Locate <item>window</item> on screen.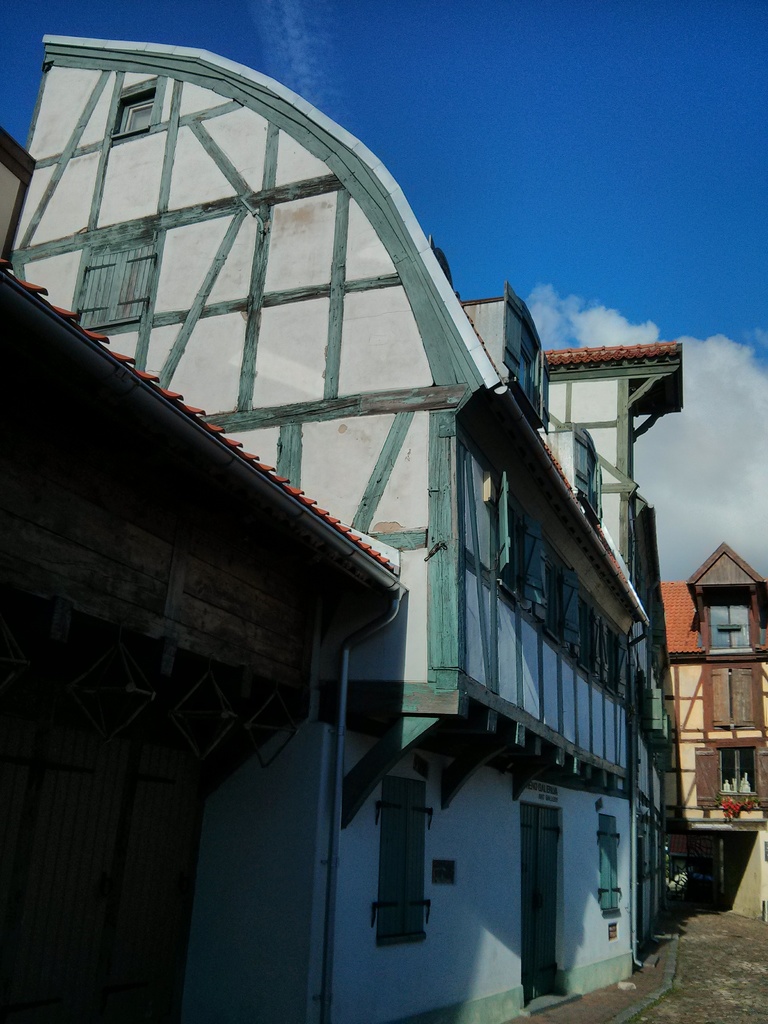
On screen at select_region(67, 221, 174, 333).
